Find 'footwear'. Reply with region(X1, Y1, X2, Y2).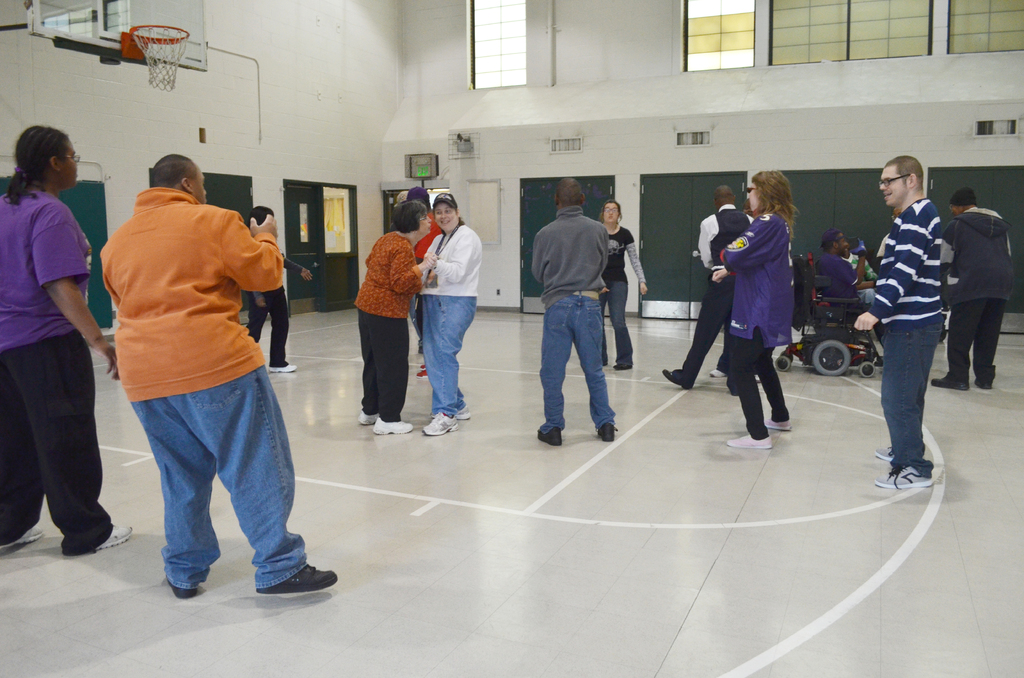
region(359, 412, 378, 428).
